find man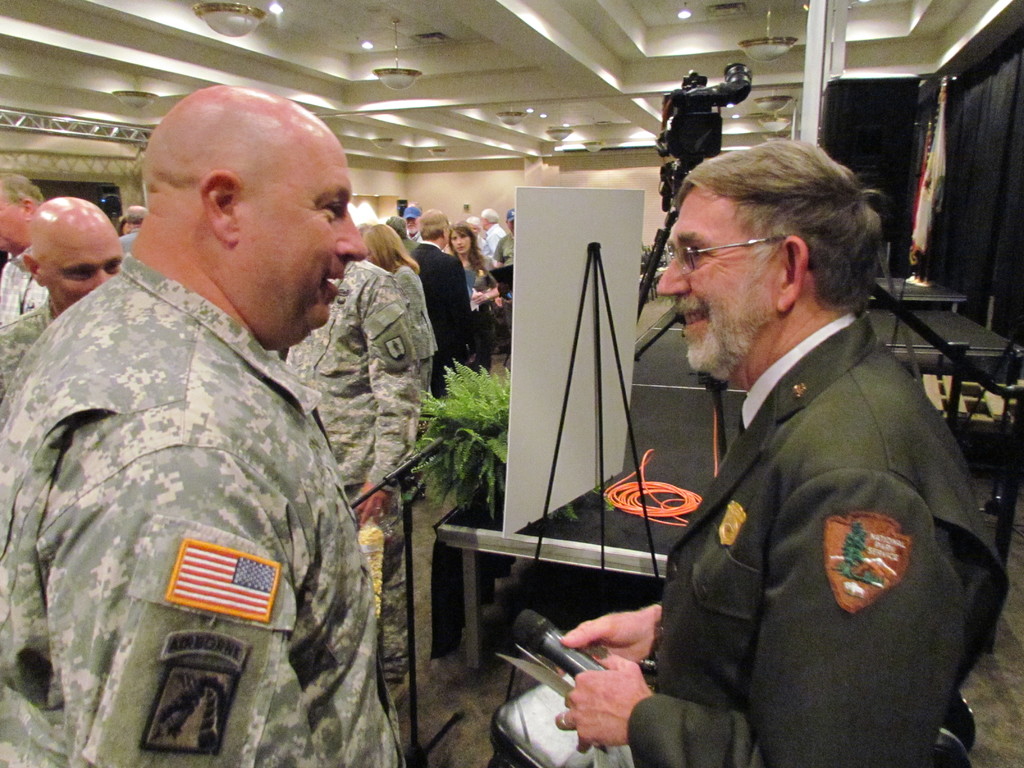
pyautogui.locateOnScreen(0, 168, 52, 325)
